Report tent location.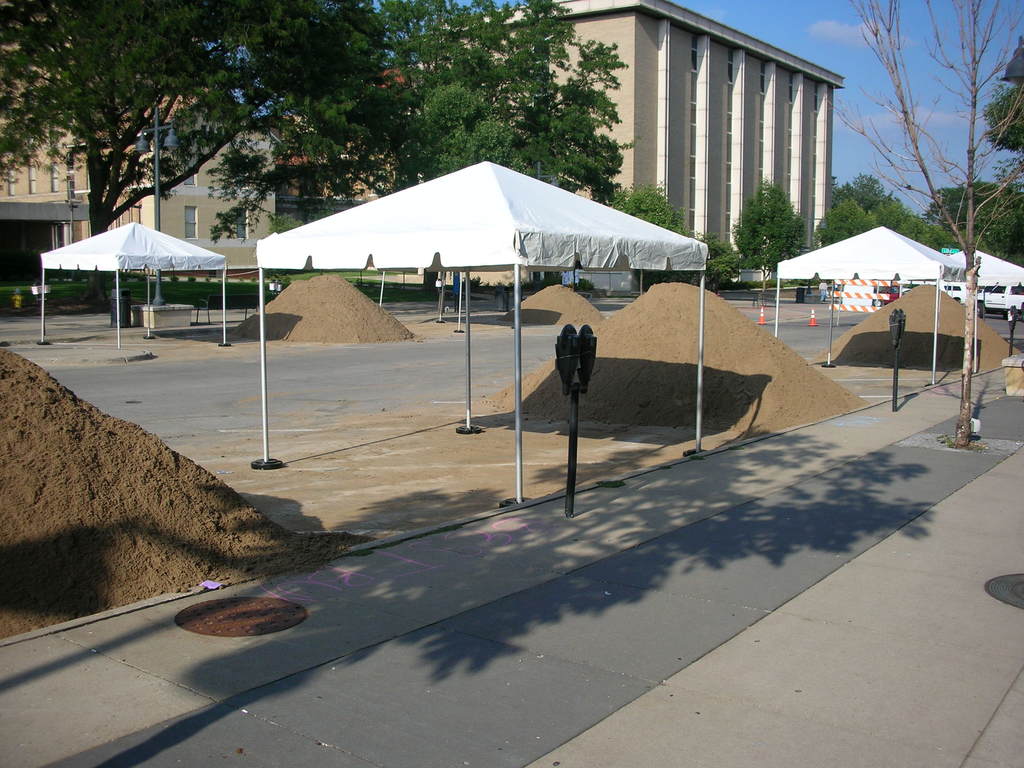
Report: x1=746, y1=232, x2=1006, y2=339.
